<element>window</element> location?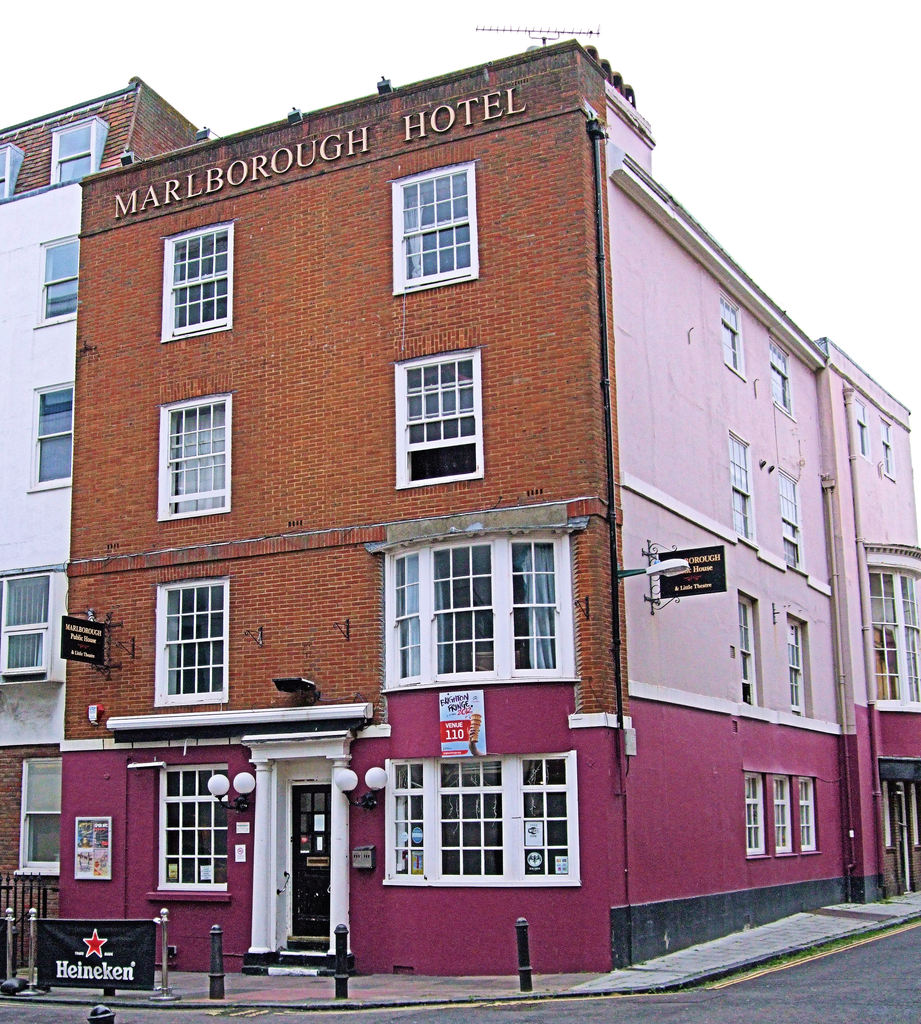
box(522, 756, 569, 876)
